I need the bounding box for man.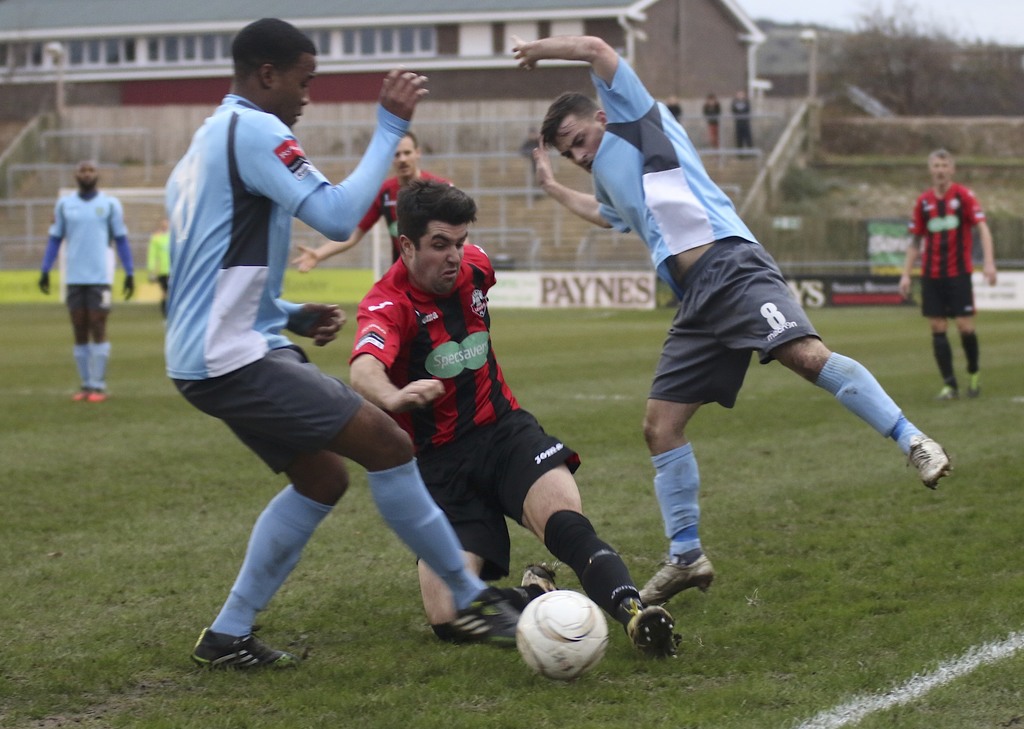
Here it is: bbox=(143, 211, 176, 320).
